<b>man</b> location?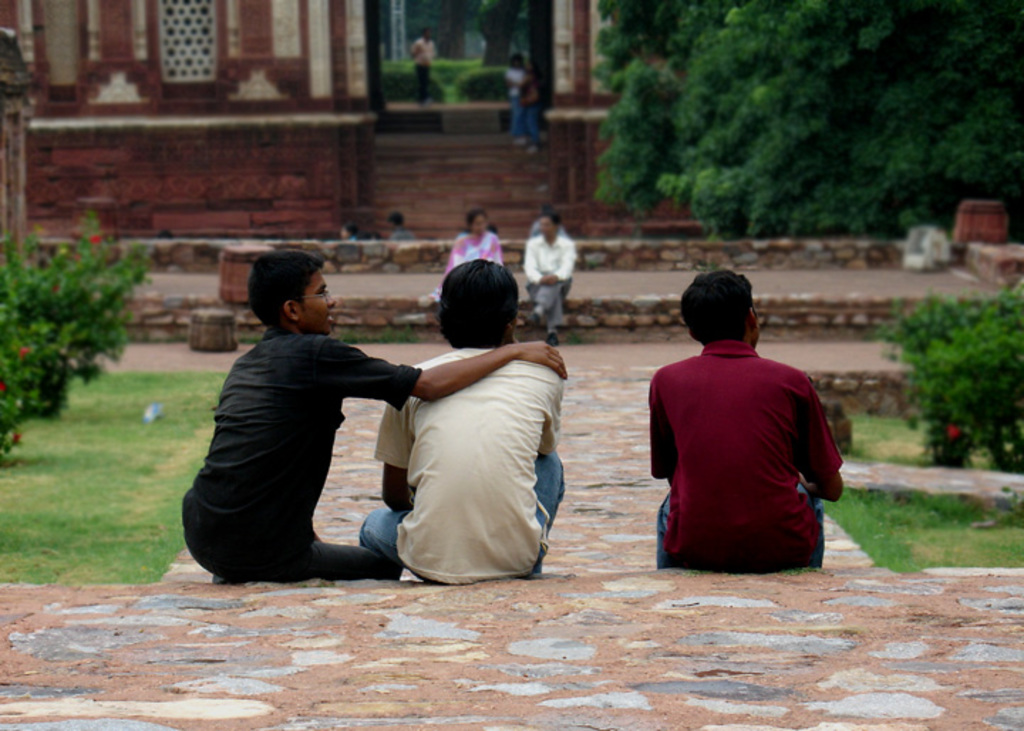
x1=410 y1=23 x2=437 y2=107
